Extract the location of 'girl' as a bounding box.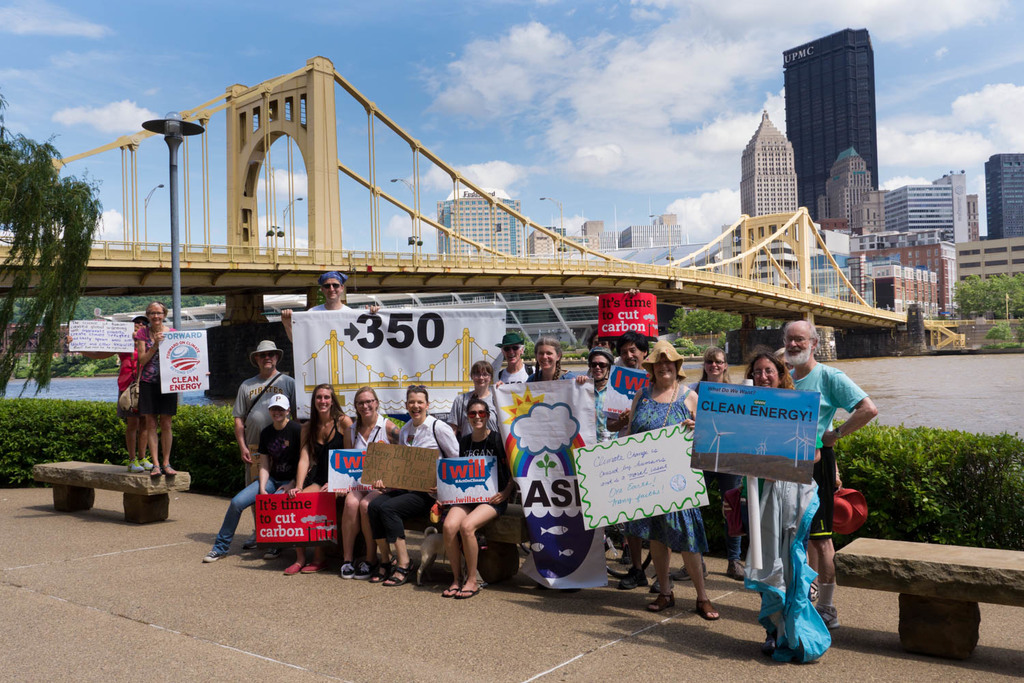
x1=139 y1=302 x2=177 y2=473.
